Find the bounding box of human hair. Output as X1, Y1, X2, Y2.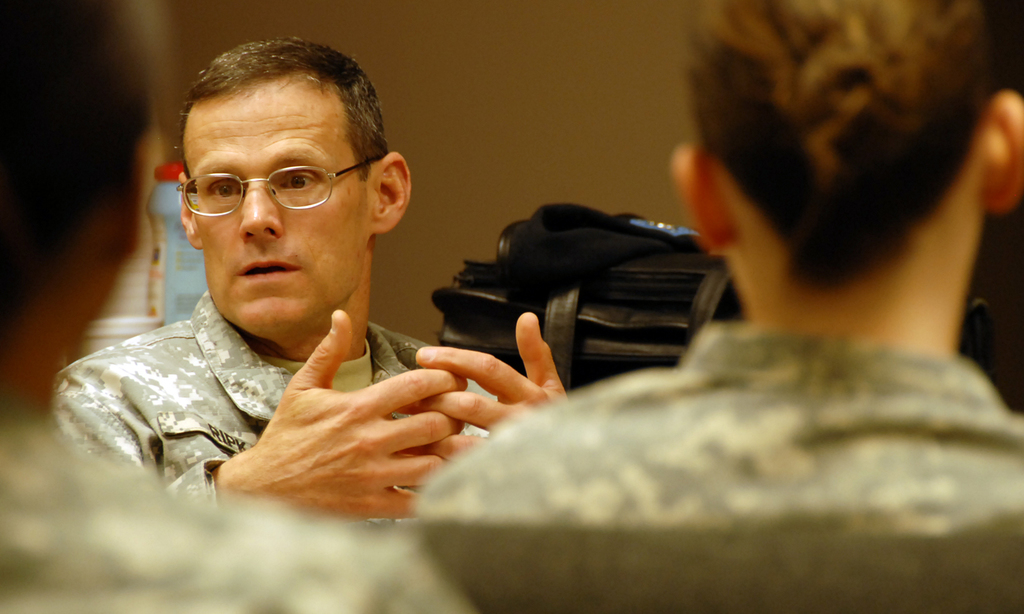
165, 44, 366, 186.
